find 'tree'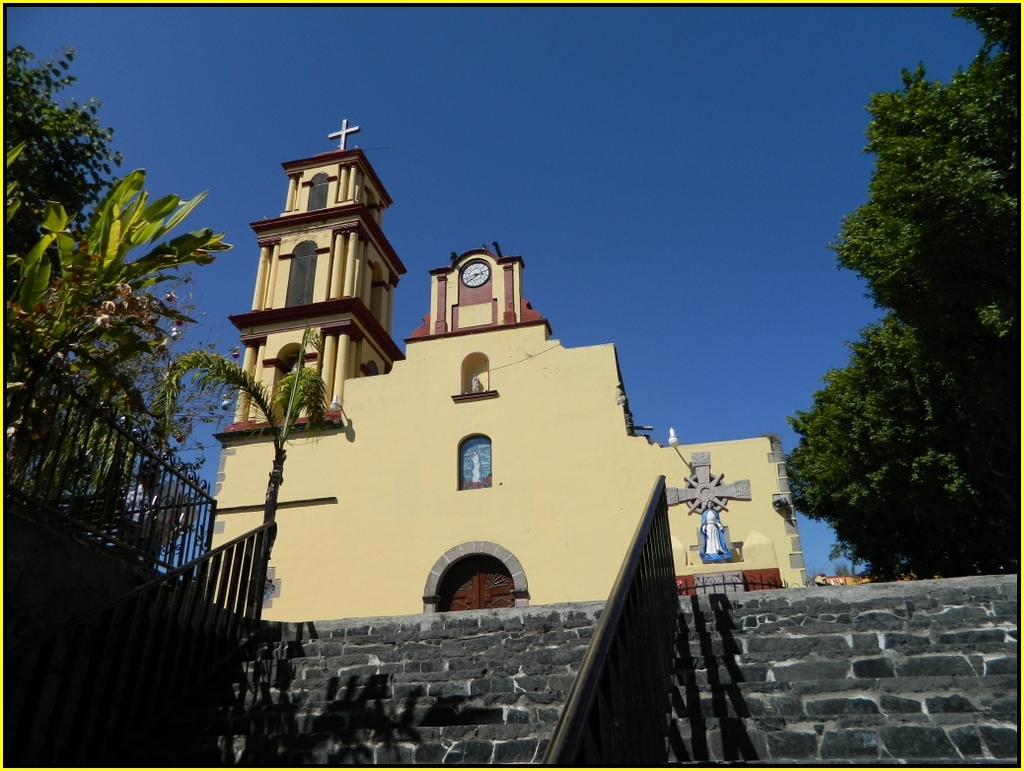
(left=0, top=45, right=127, bottom=301)
